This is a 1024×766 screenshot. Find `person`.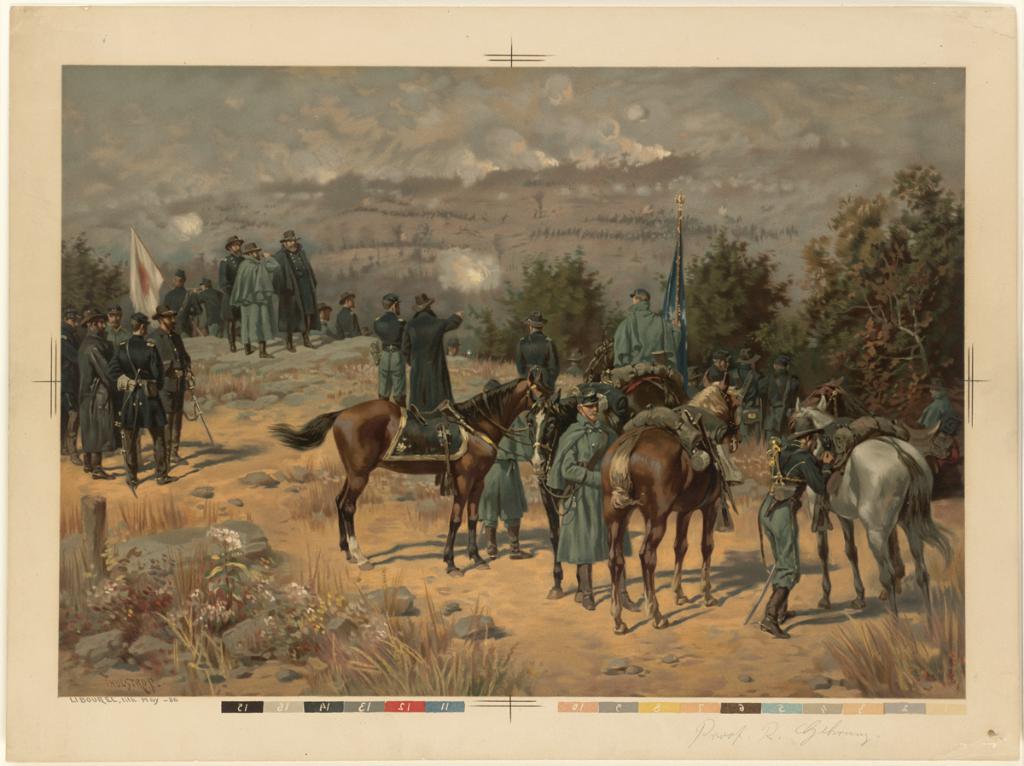
Bounding box: bbox=(375, 292, 420, 403).
